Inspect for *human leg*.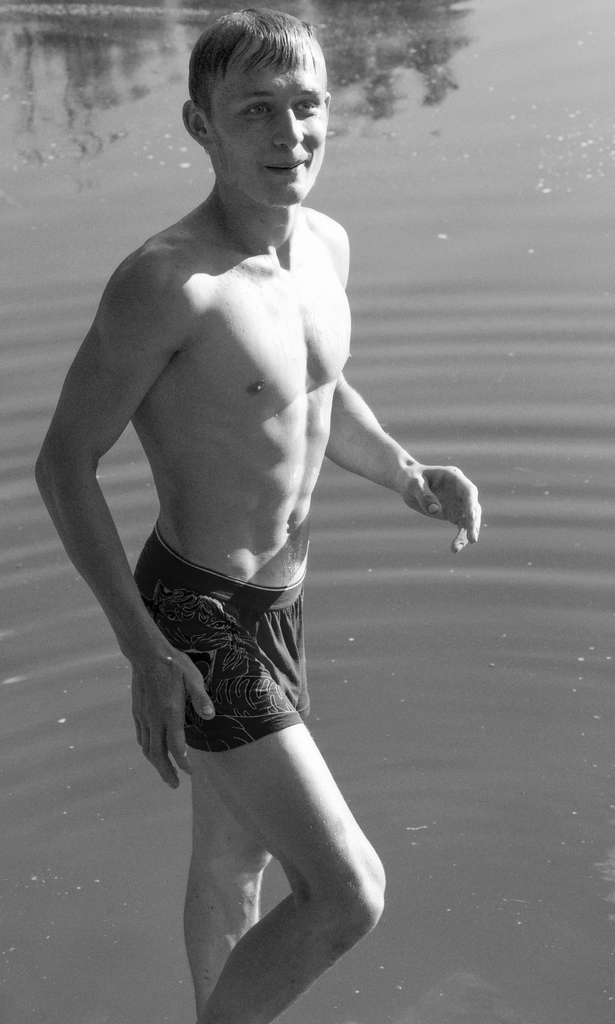
Inspection: bbox(130, 572, 380, 1021).
